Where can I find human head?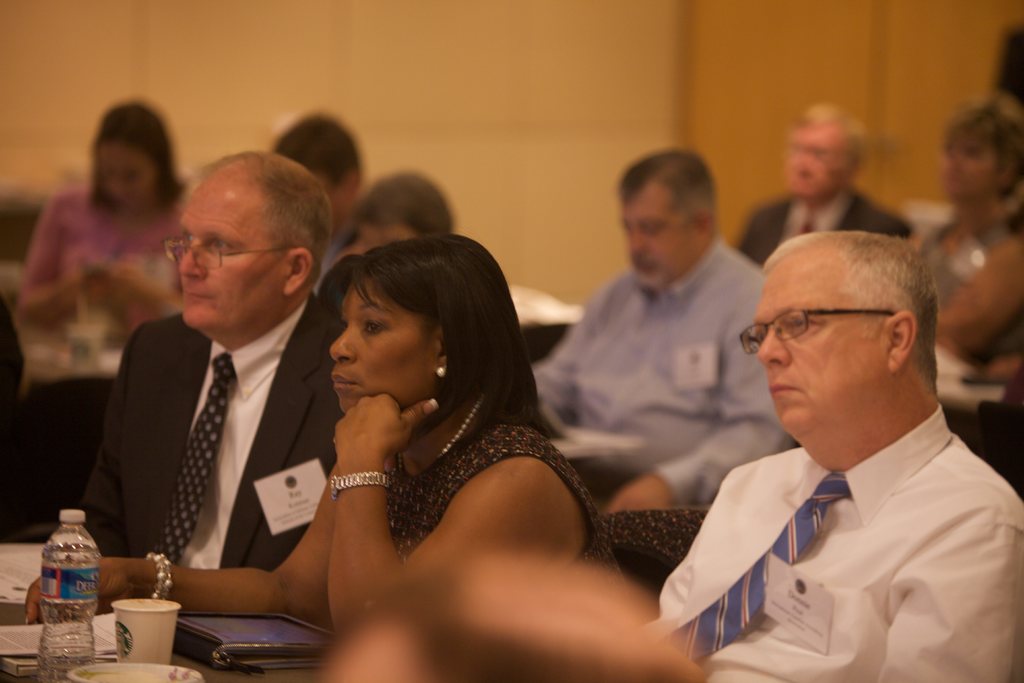
You can find it at <box>616,147,717,289</box>.
